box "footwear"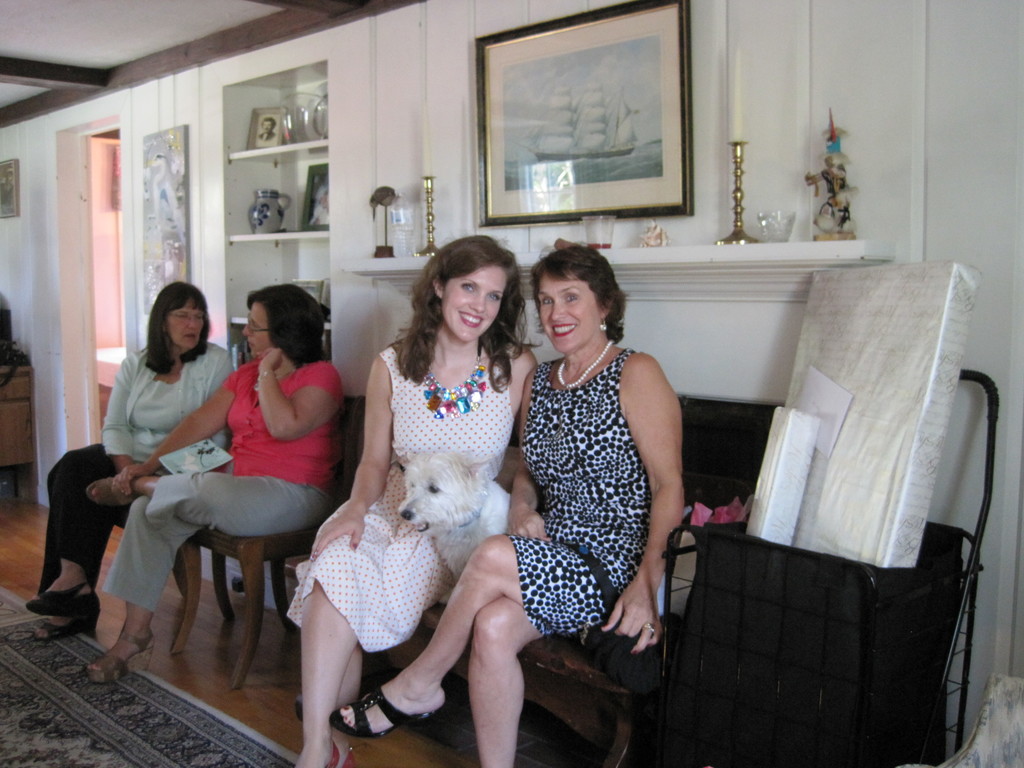
crop(36, 604, 102, 648)
